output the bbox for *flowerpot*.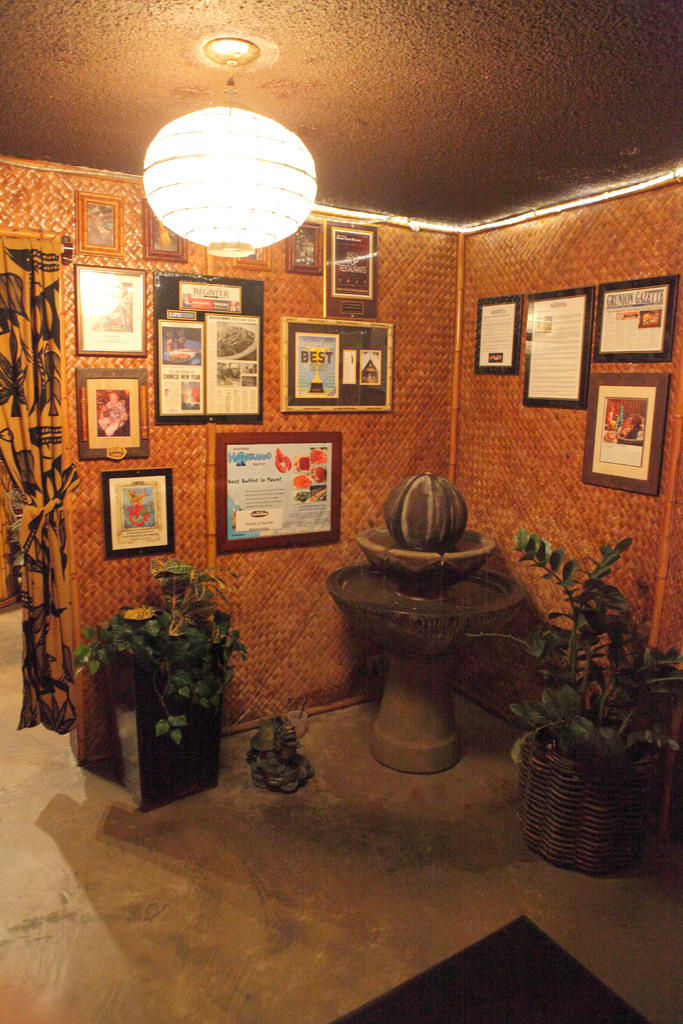
520/687/667/897.
